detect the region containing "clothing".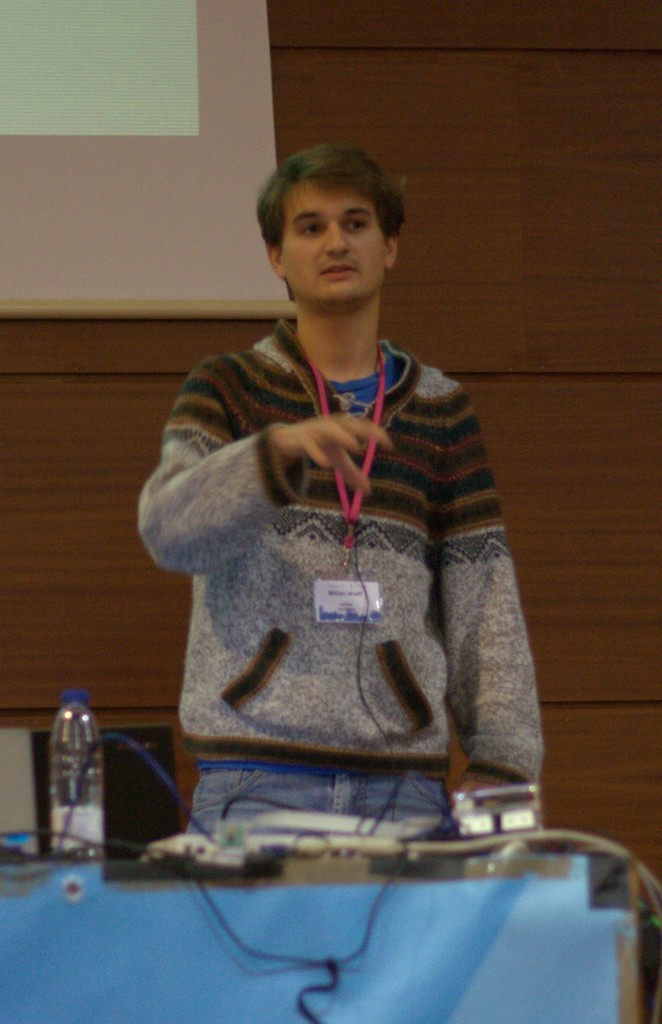
crop(152, 314, 578, 825).
